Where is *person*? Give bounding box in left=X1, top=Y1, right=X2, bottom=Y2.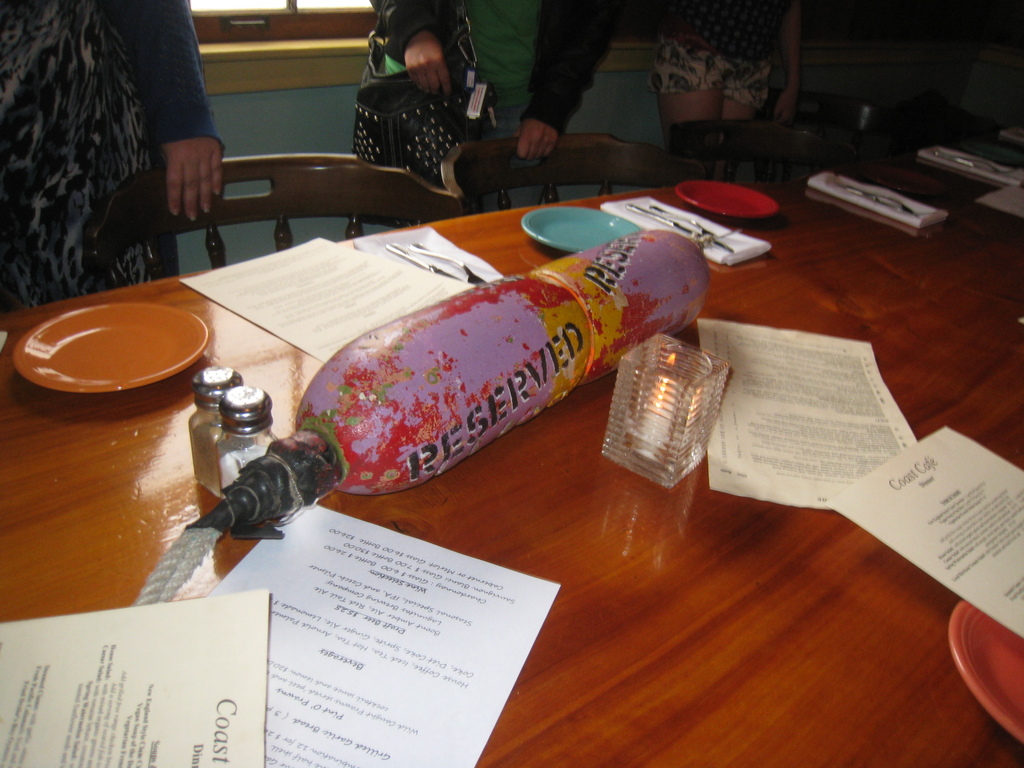
left=6, top=7, right=236, bottom=303.
